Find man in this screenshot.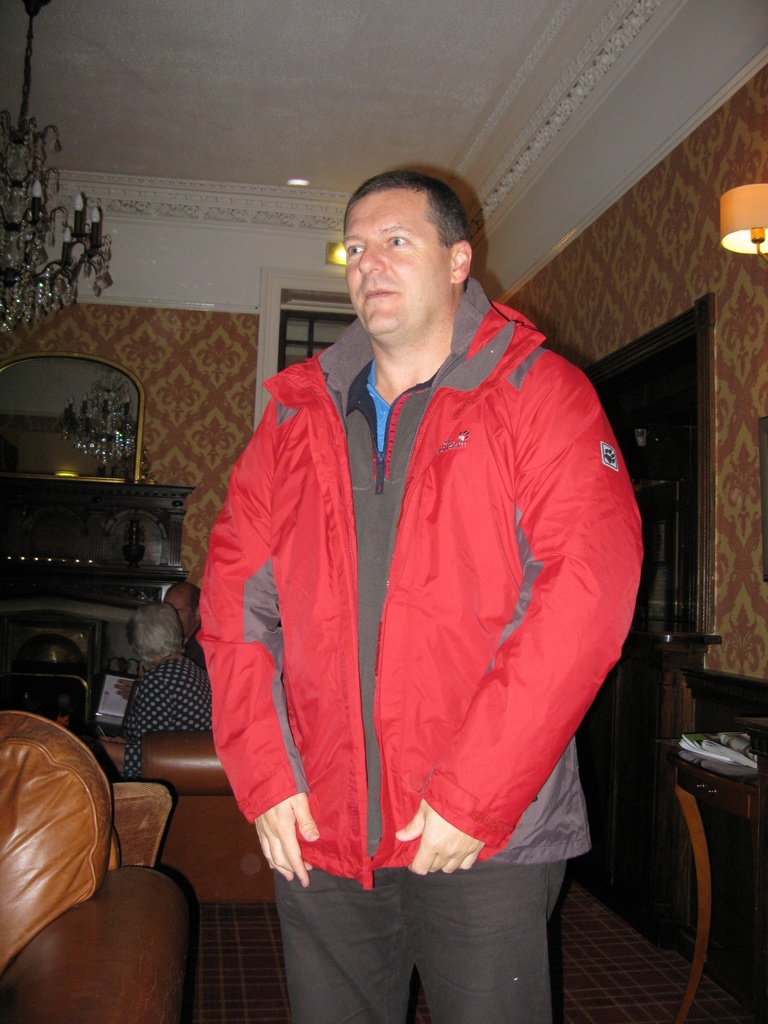
The bounding box for man is box(179, 165, 650, 996).
